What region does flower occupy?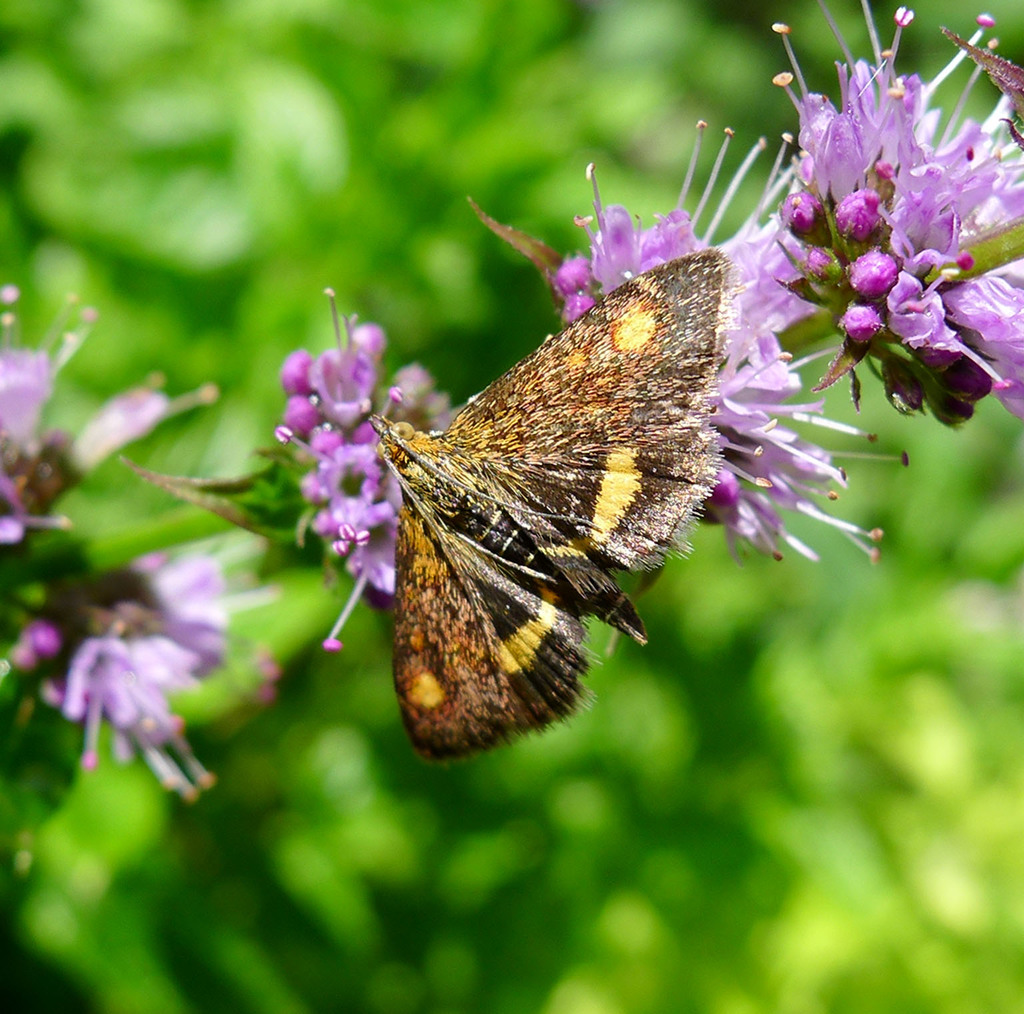
<bbox>764, 0, 1023, 439</bbox>.
